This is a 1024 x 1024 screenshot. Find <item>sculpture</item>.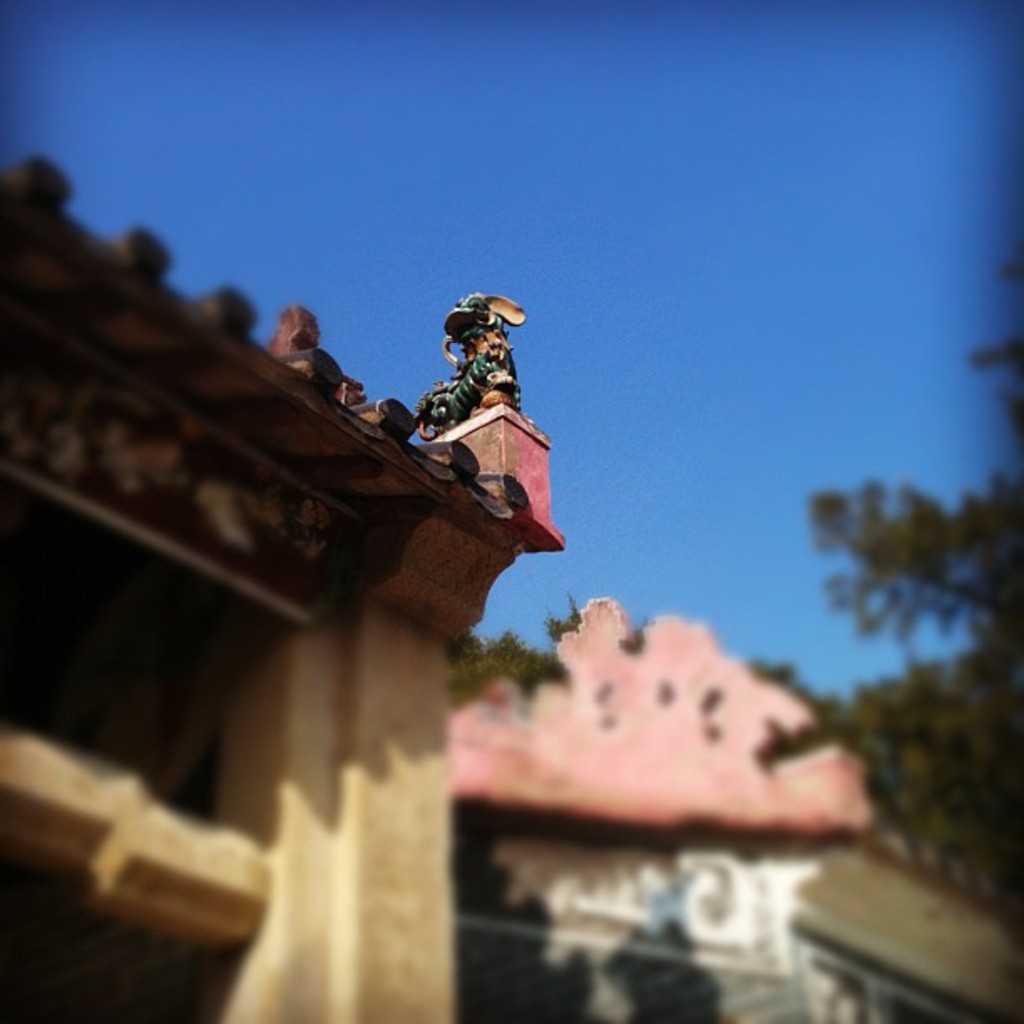
Bounding box: box=[402, 284, 515, 440].
